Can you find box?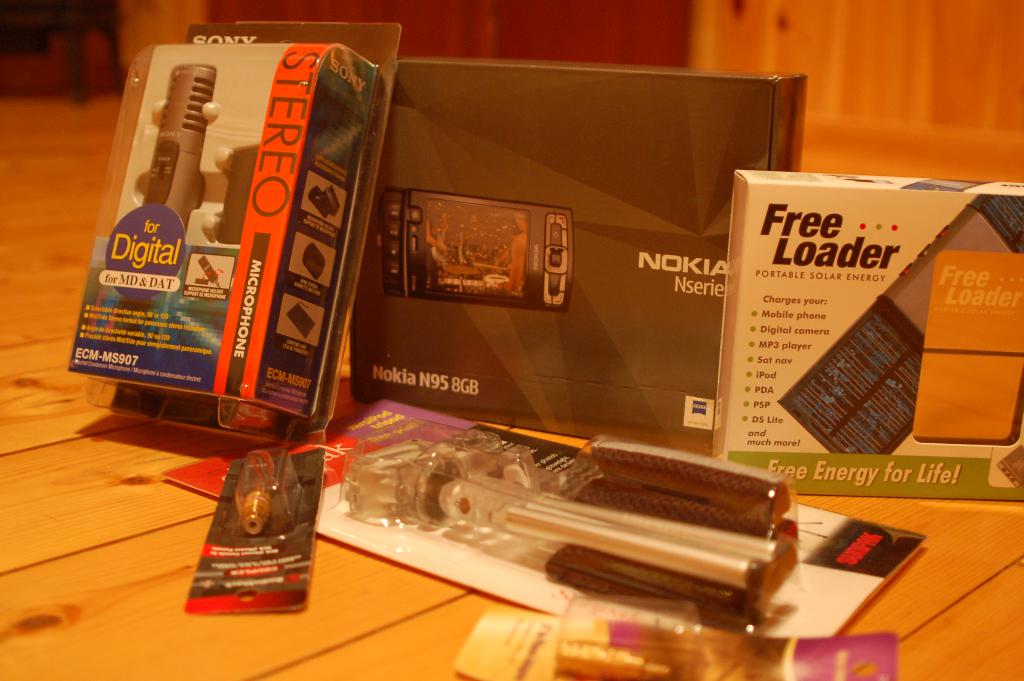
Yes, bounding box: box=[346, 65, 810, 470].
